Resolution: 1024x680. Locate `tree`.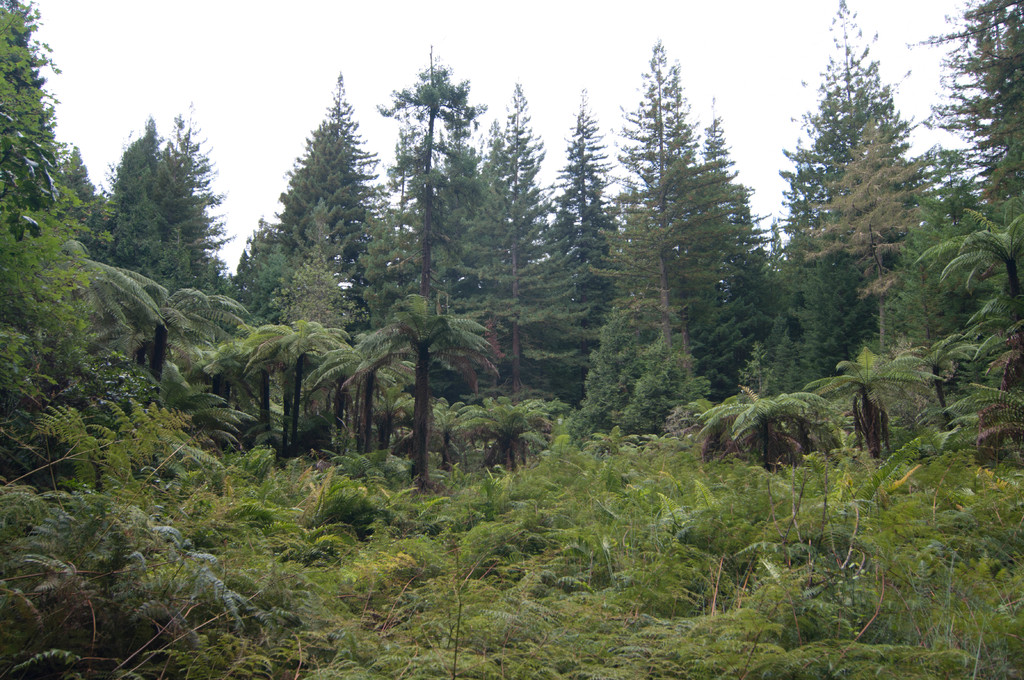
detection(599, 40, 703, 378).
